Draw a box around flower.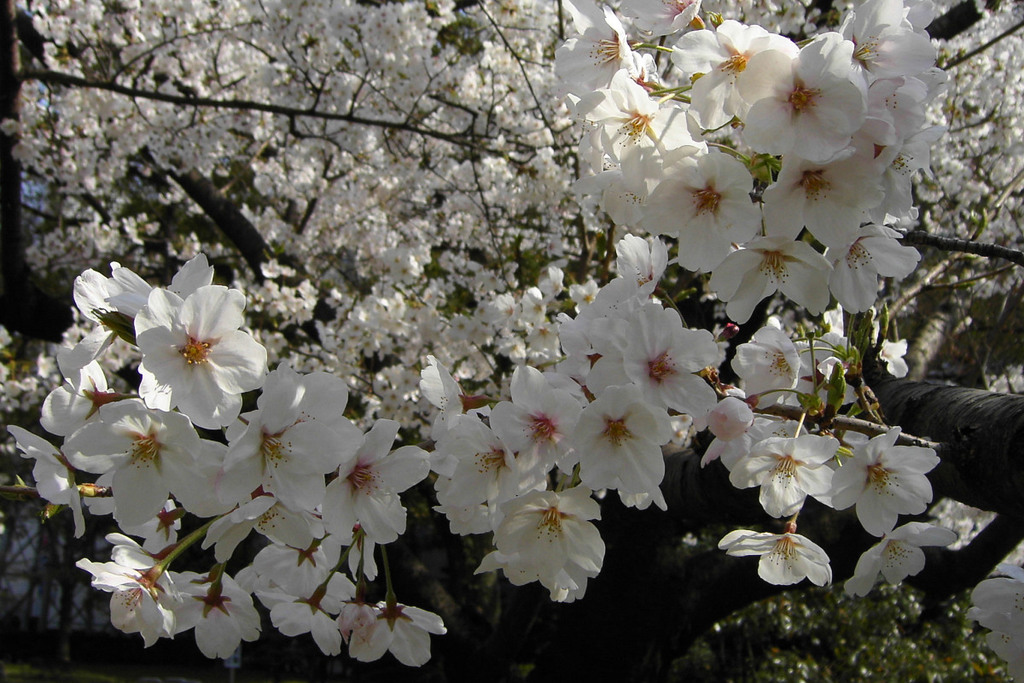
<bbox>762, 140, 892, 249</bbox>.
